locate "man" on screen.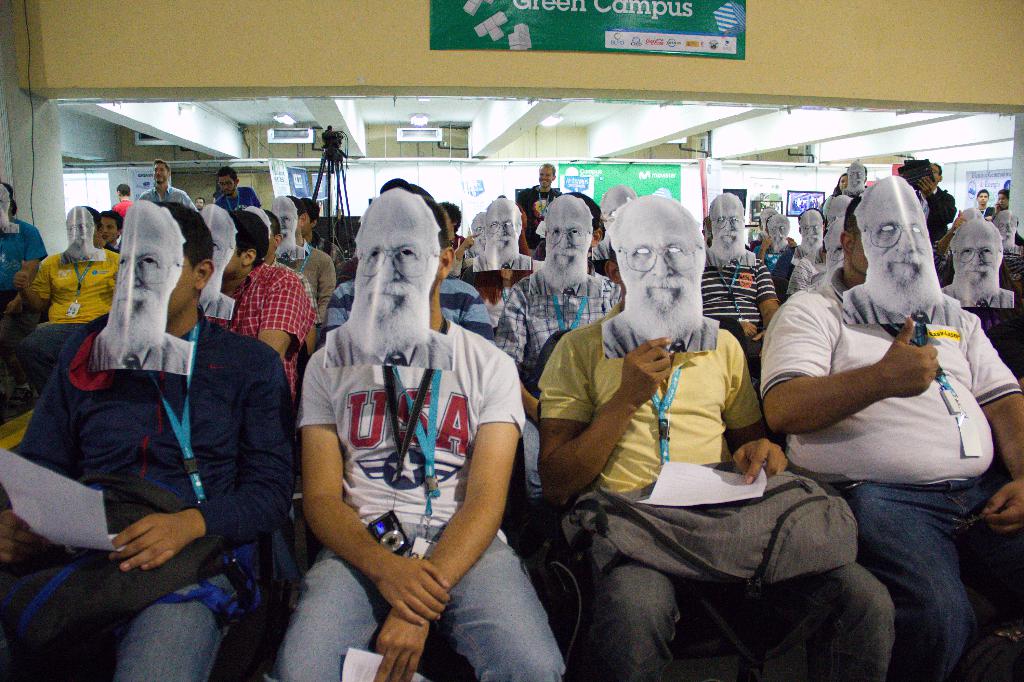
On screen at bbox(100, 213, 133, 252).
